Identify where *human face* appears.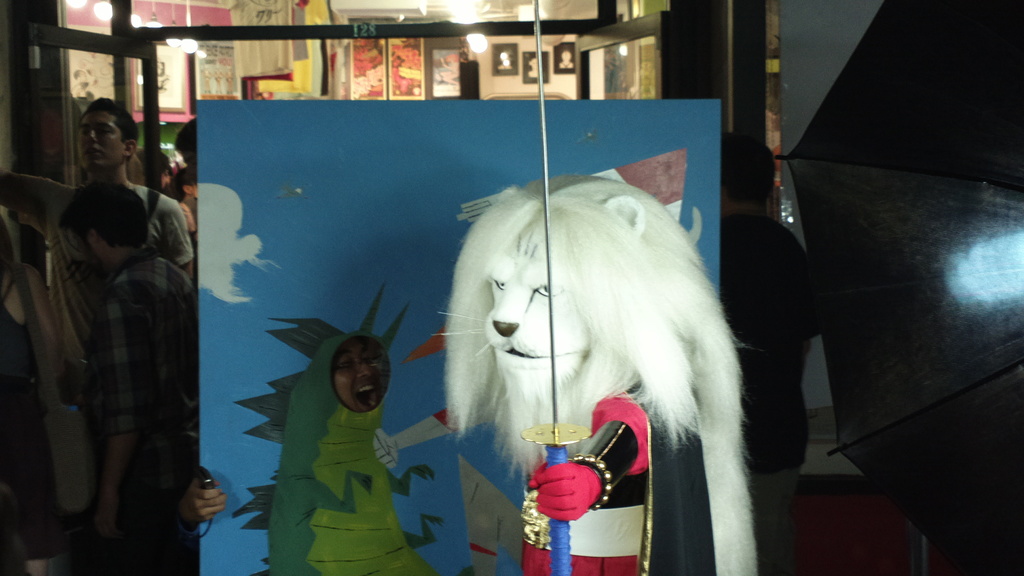
Appears at detection(76, 111, 125, 175).
